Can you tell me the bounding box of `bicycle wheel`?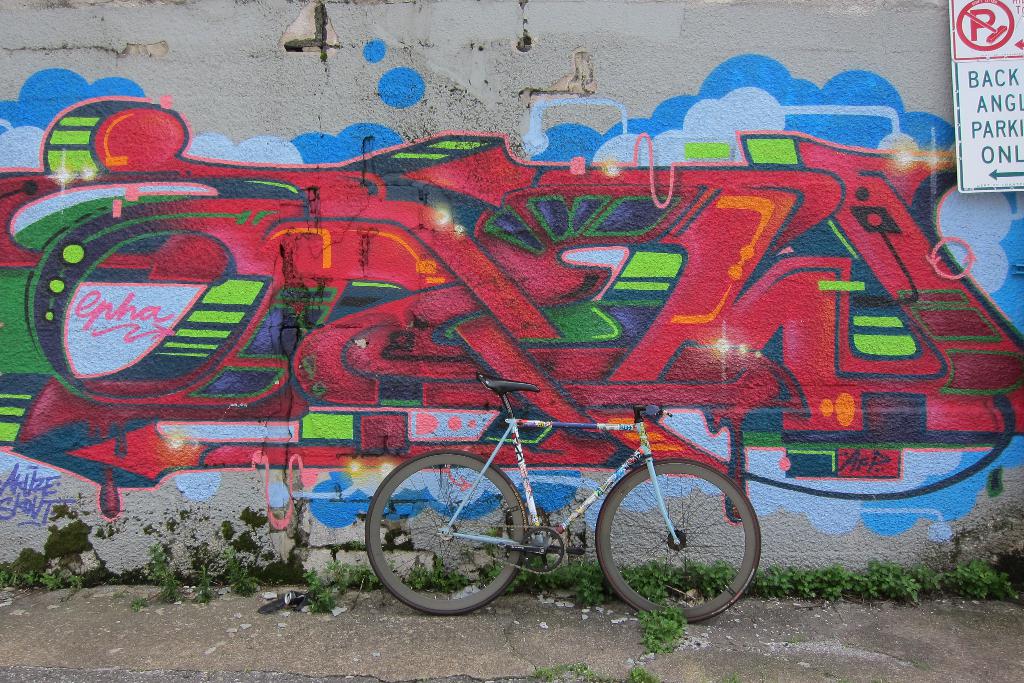
[365, 448, 522, 618].
